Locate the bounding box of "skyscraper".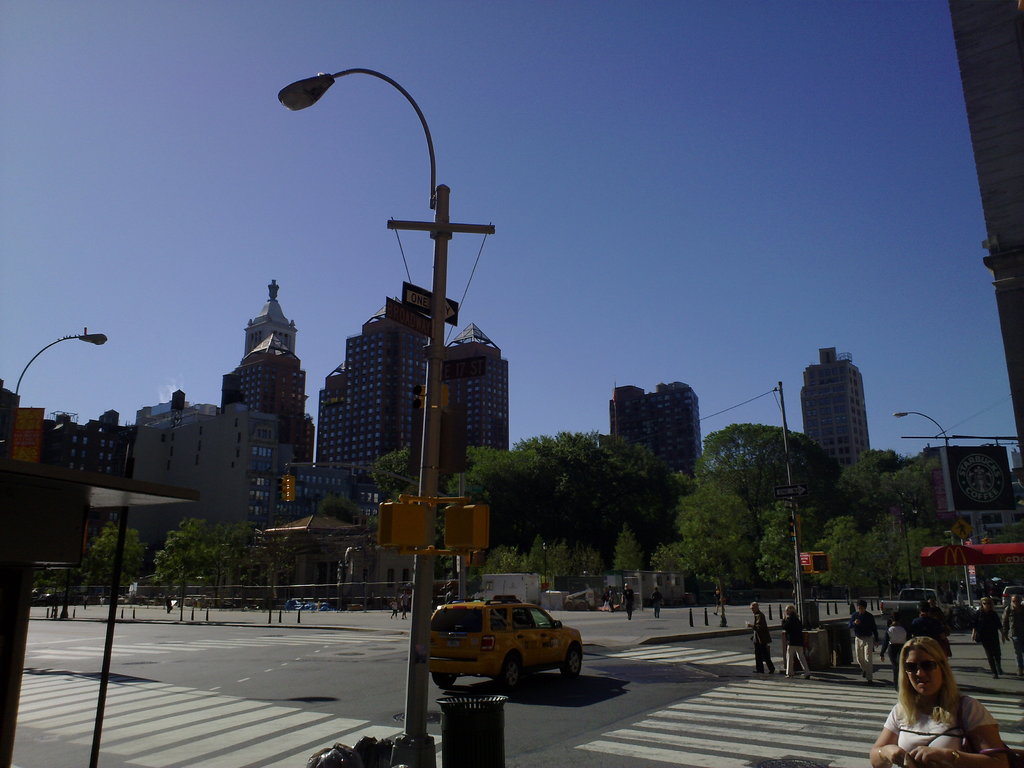
Bounding box: (x1=242, y1=277, x2=298, y2=355).
